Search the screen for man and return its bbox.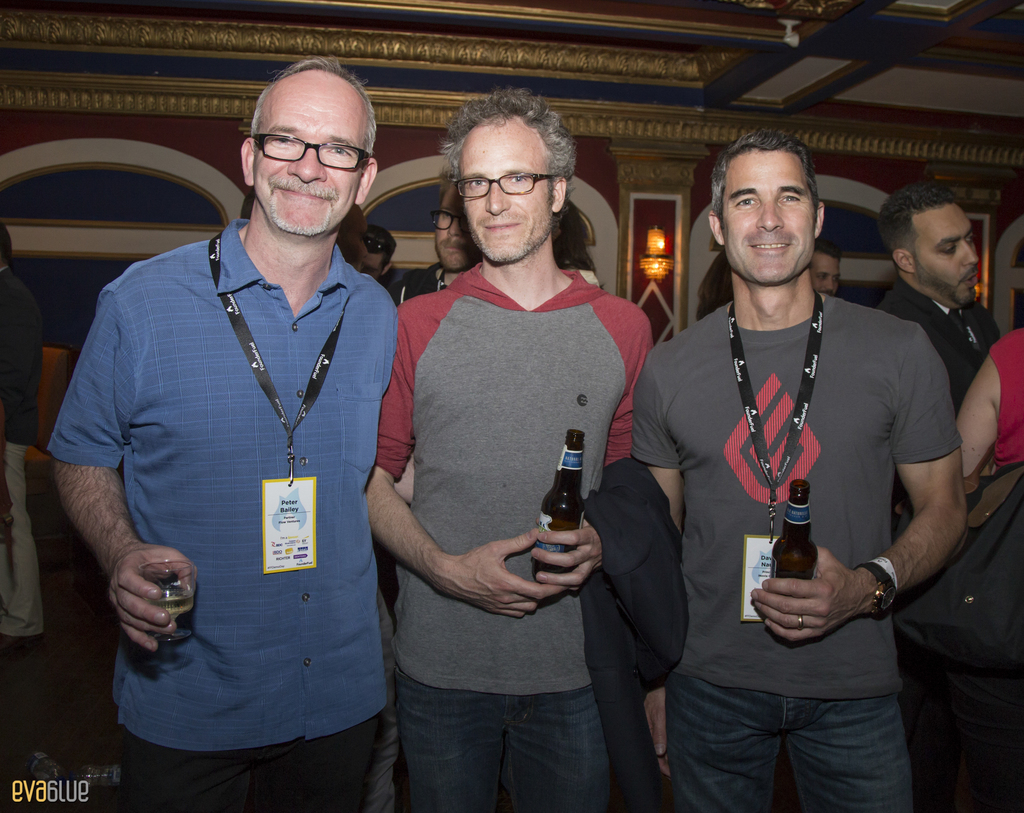
Found: l=384, t=183, r=485, b=632.
